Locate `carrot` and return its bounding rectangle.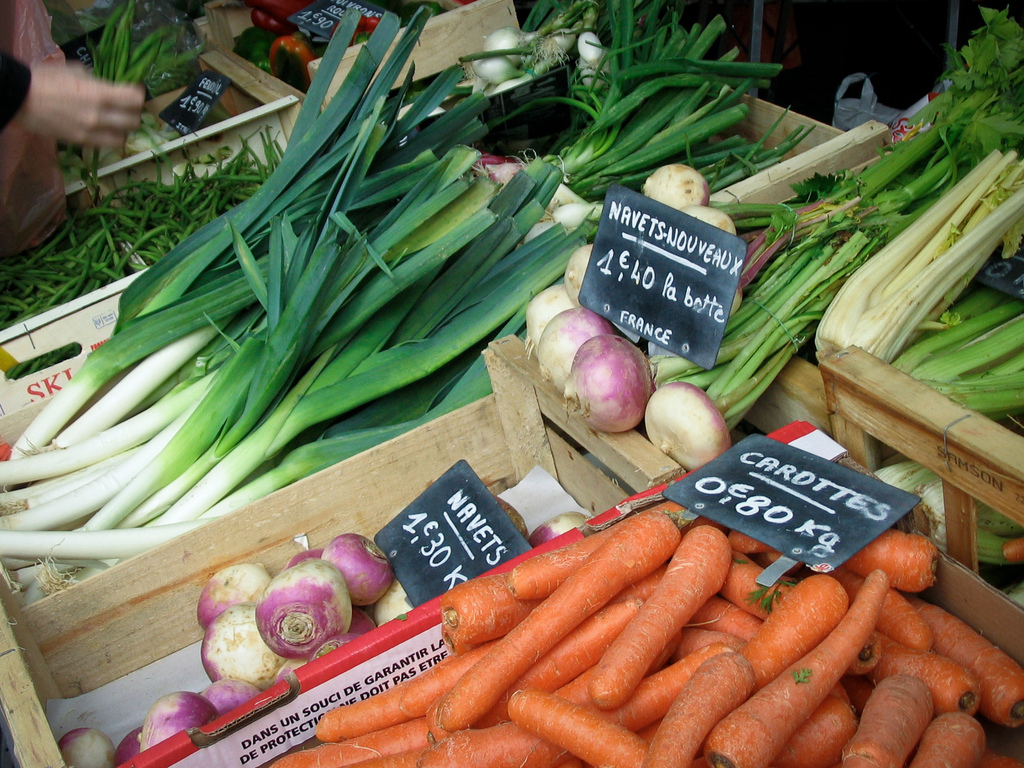
[429, 502, 700, 732].
